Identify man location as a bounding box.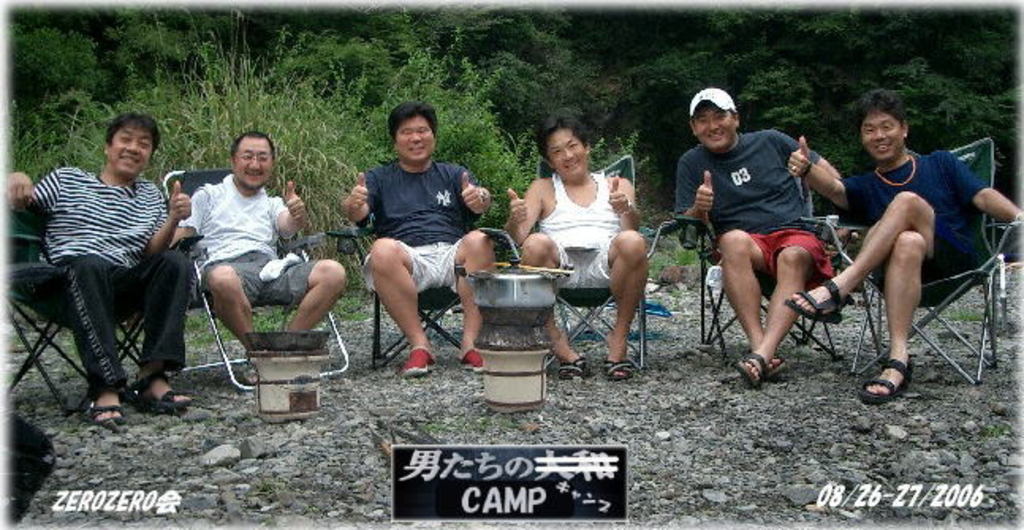
(left=158, top=120, right=324, bottom=388).
